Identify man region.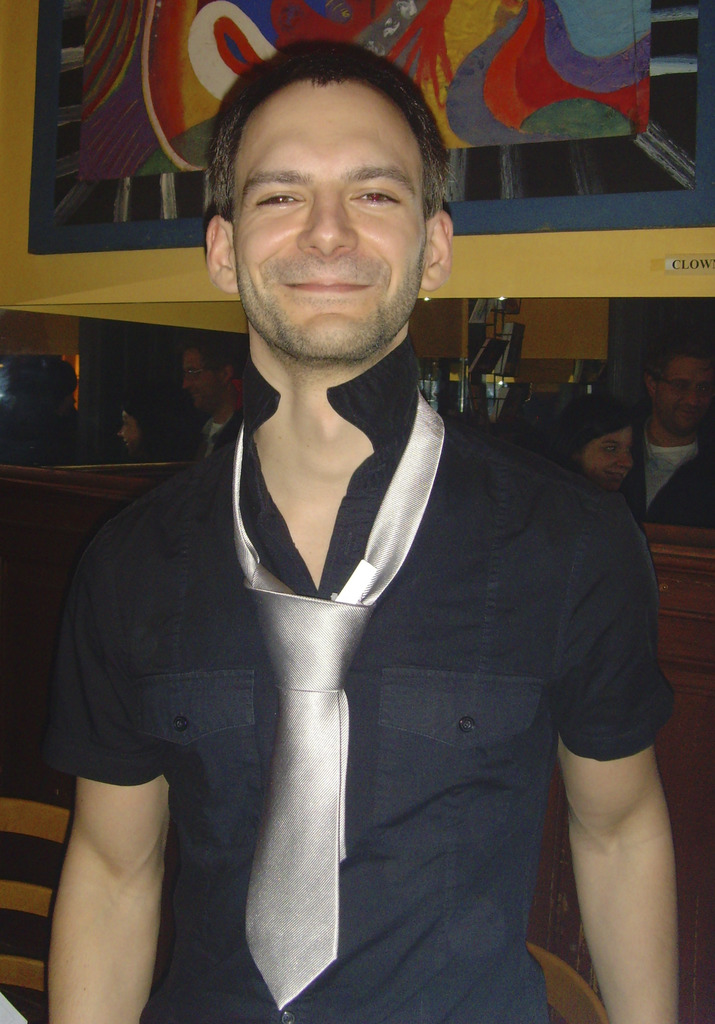
Region: [left=54, top=41, right=668, bottom=1011].
